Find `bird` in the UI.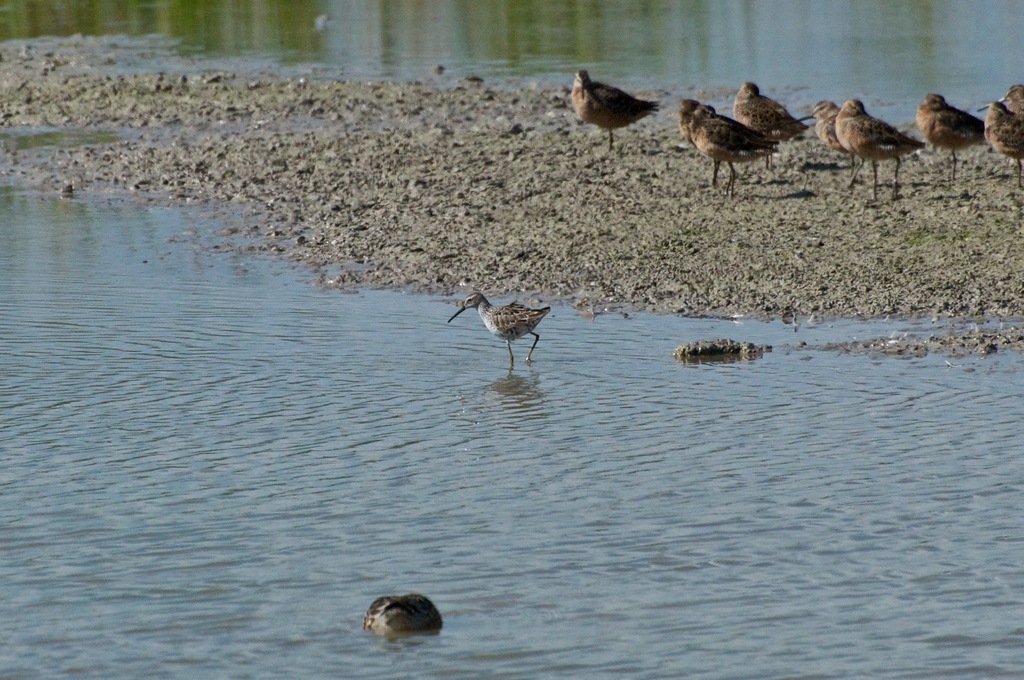
UI element at locate(914, 91, 991, 181).
